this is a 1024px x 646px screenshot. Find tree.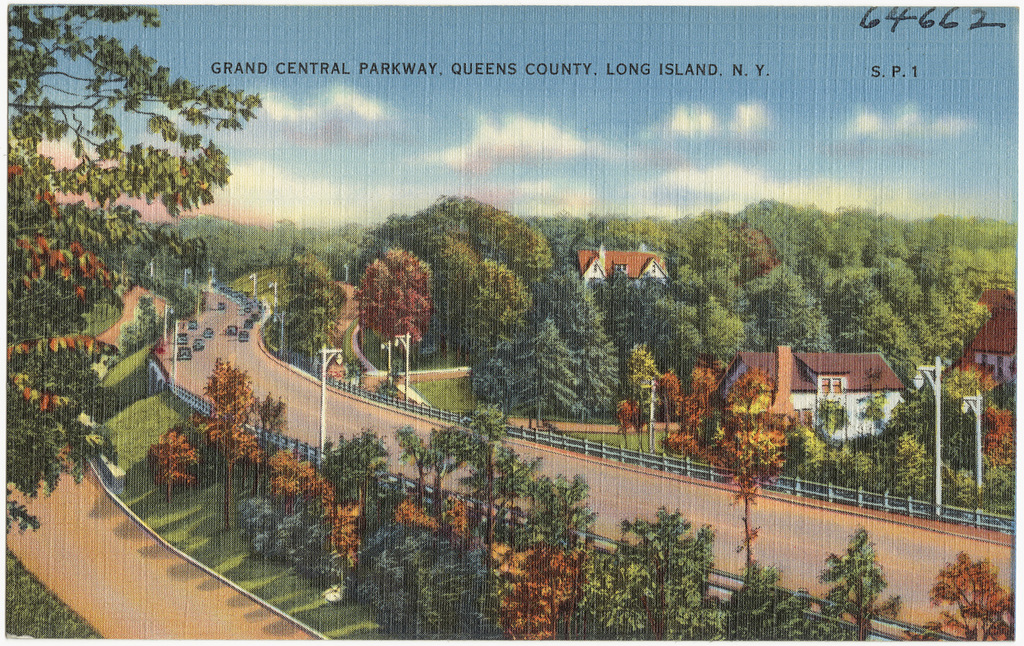
Bounding box: [x1=857, y1=207, x2=1017, y2=347].
